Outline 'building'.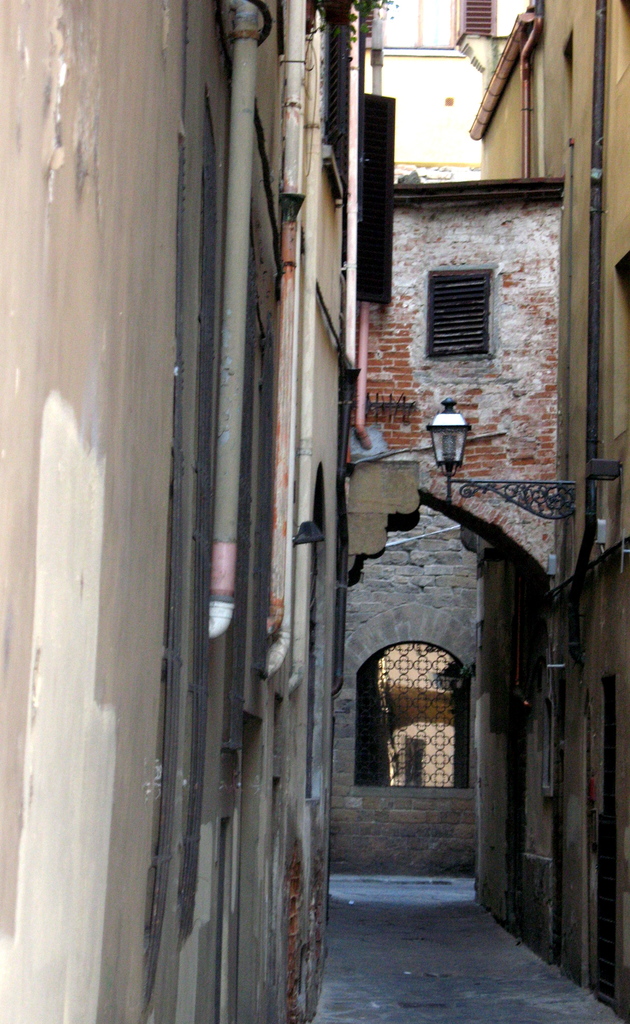
Outline: x1=327 y1=170 x2=570 y2=886.
